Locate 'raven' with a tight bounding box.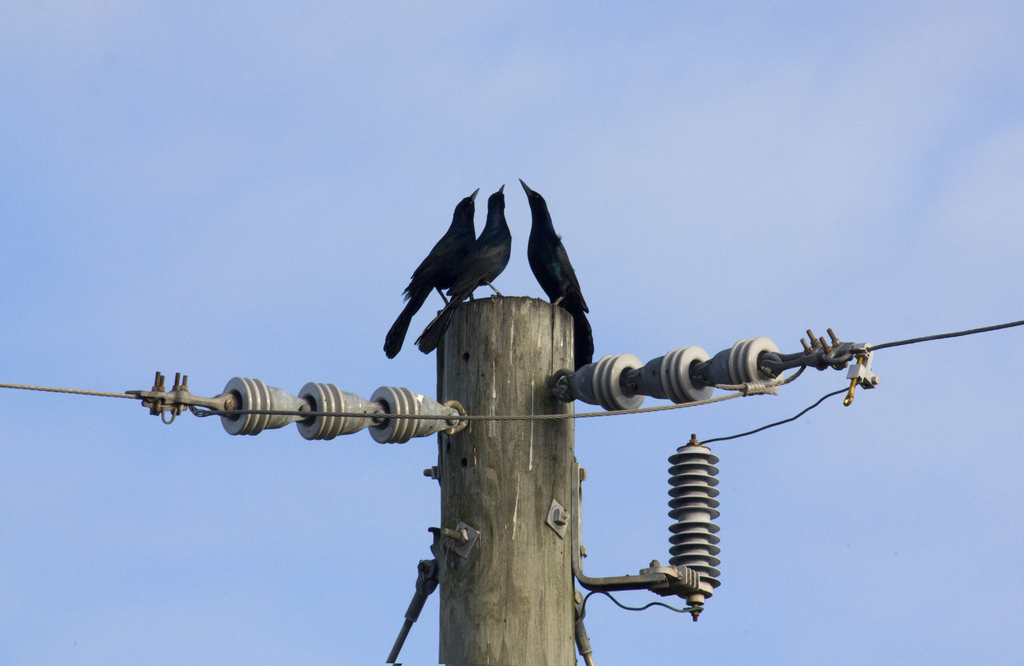
410:178:513:367.
